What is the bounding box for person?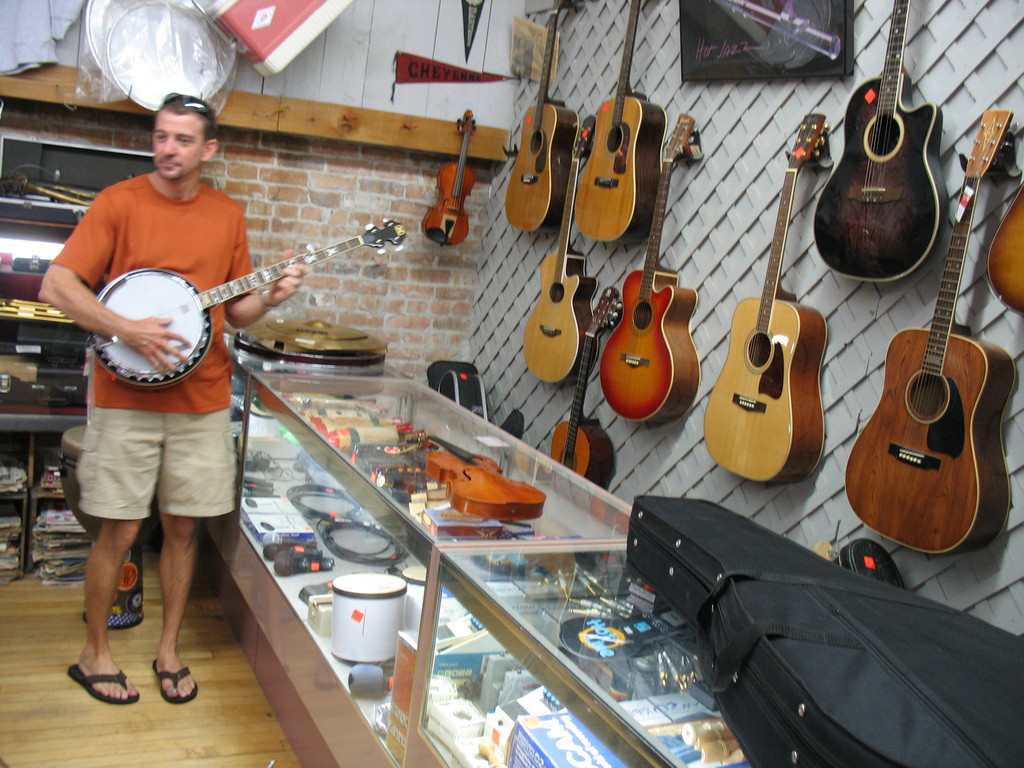
[x1=35, y1=90, x2=305, y2=708].
